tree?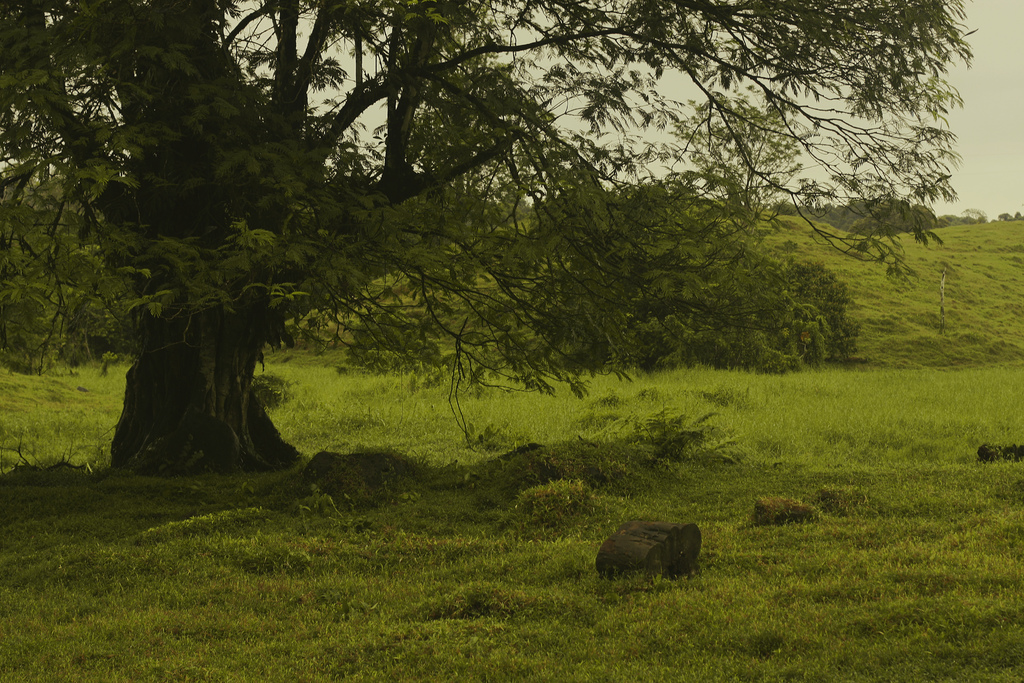
998 210 1012 219
